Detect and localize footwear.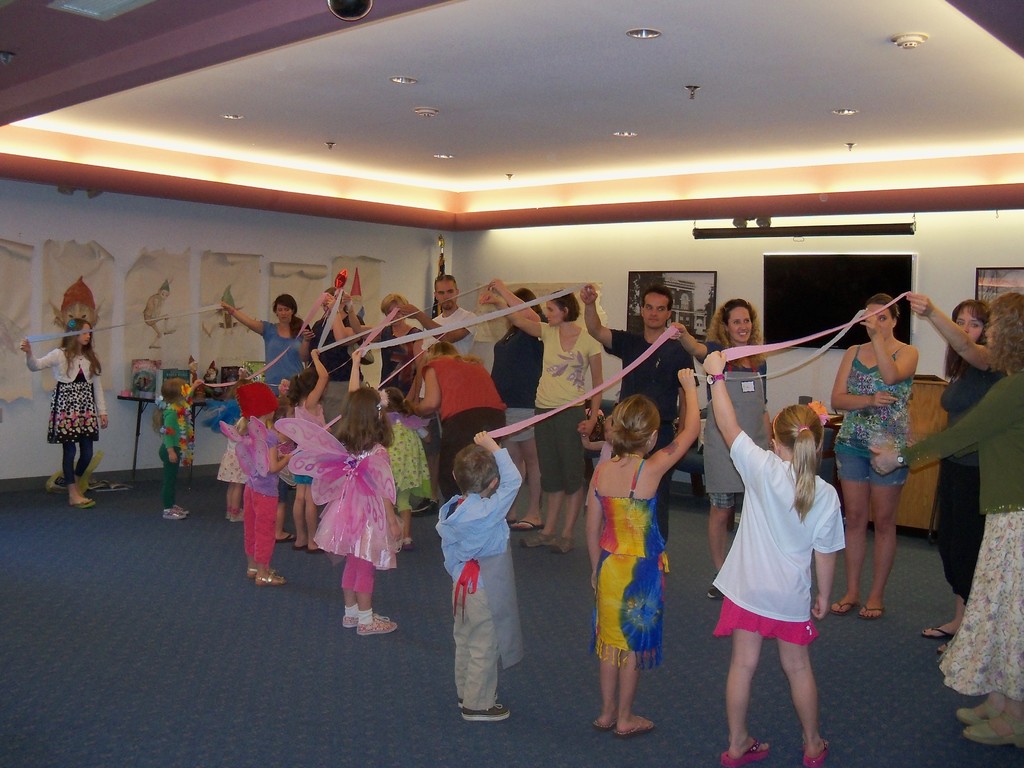
Localized at pyautogui.locateOnScreen(358, 614, 394, 636).
